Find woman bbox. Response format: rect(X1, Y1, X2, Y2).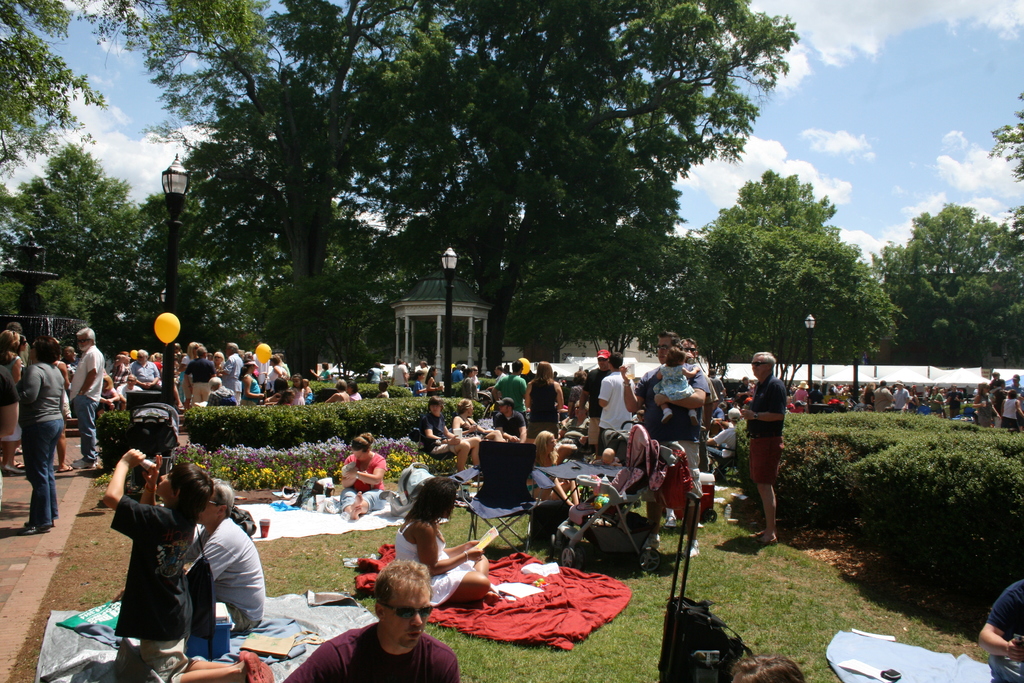
rect(366, 361, 382, 383).
